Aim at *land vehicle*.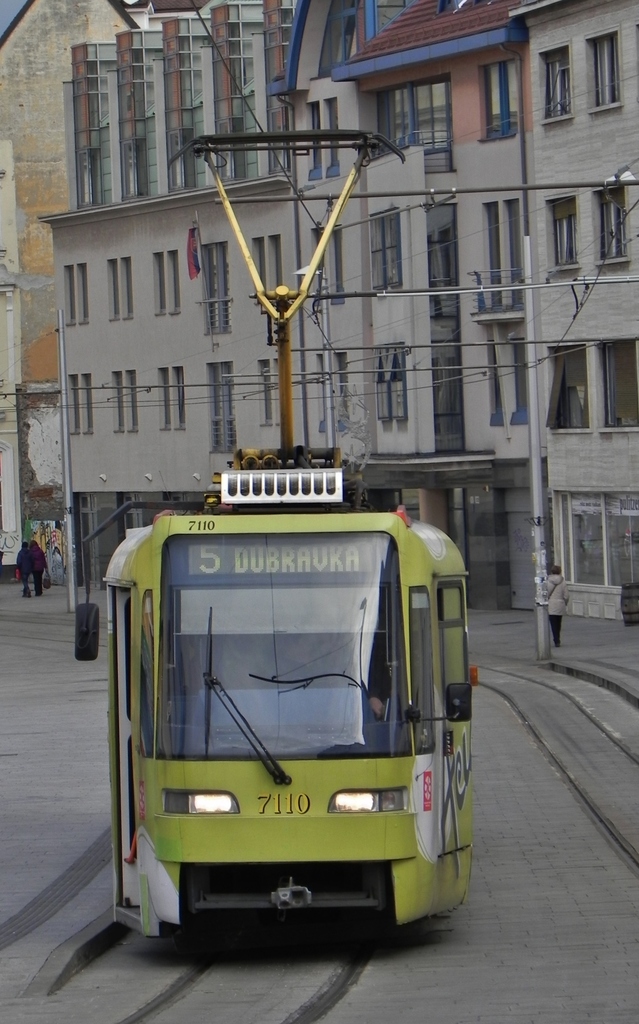
Aimed at 69, 125, 478, 941.
